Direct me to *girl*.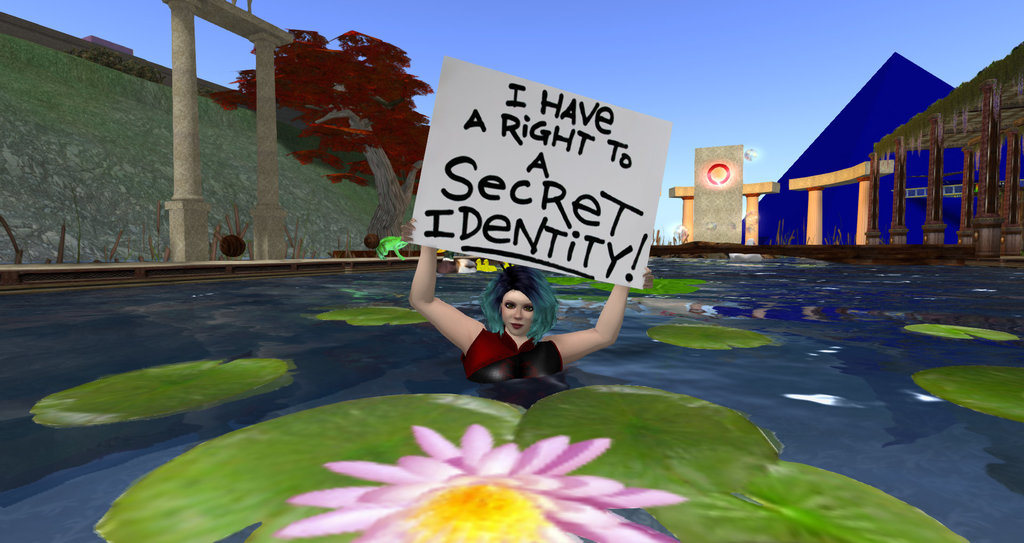
Direction: {"left": 408, "top": 243, "right": 633, "bottom": 396}.
